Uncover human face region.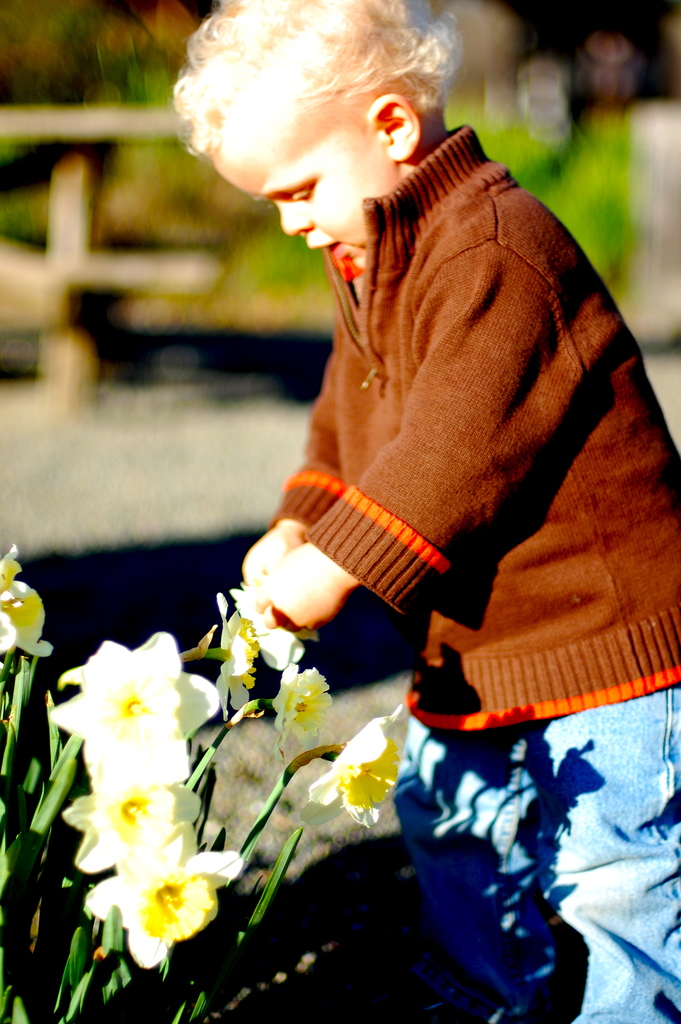
Uncovered: (x1=214, y1=125, x2=392, y2=258).
